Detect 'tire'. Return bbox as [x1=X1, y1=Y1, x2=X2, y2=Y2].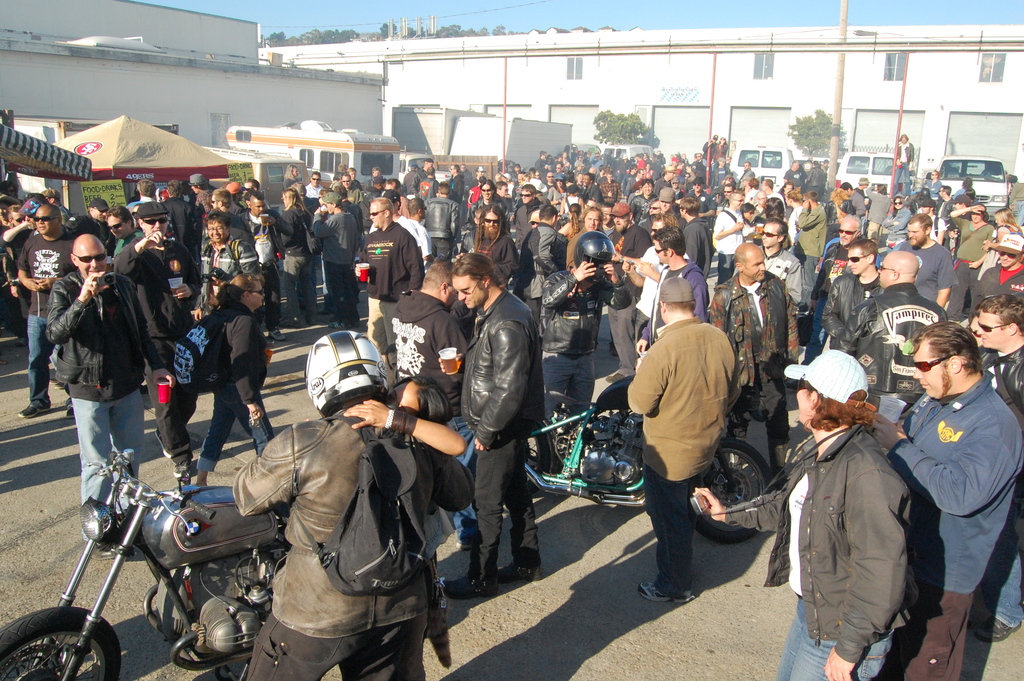
[x1=0, y1=605, x2=124, y2=680].
